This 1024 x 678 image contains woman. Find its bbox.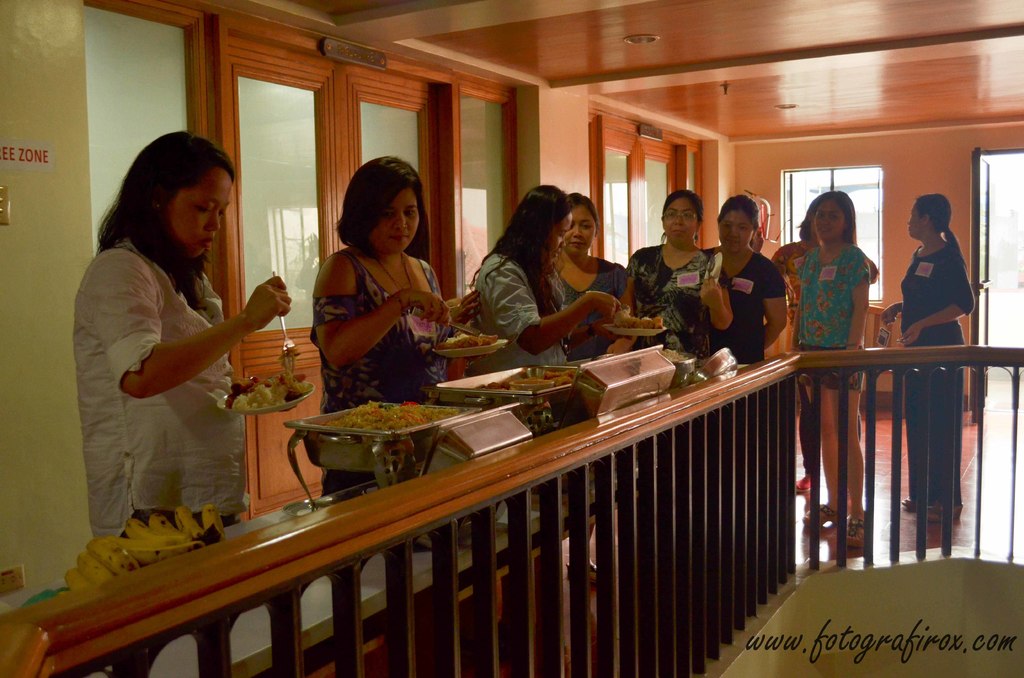
616 189 742 365.
